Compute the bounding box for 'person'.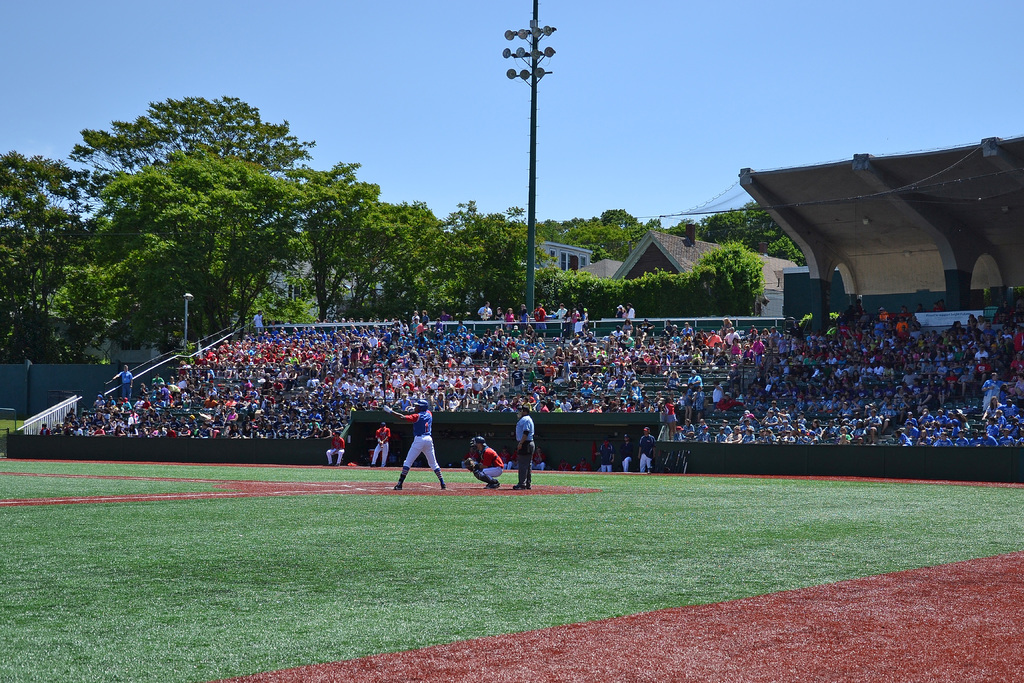
(326, 431, 345, 466).
